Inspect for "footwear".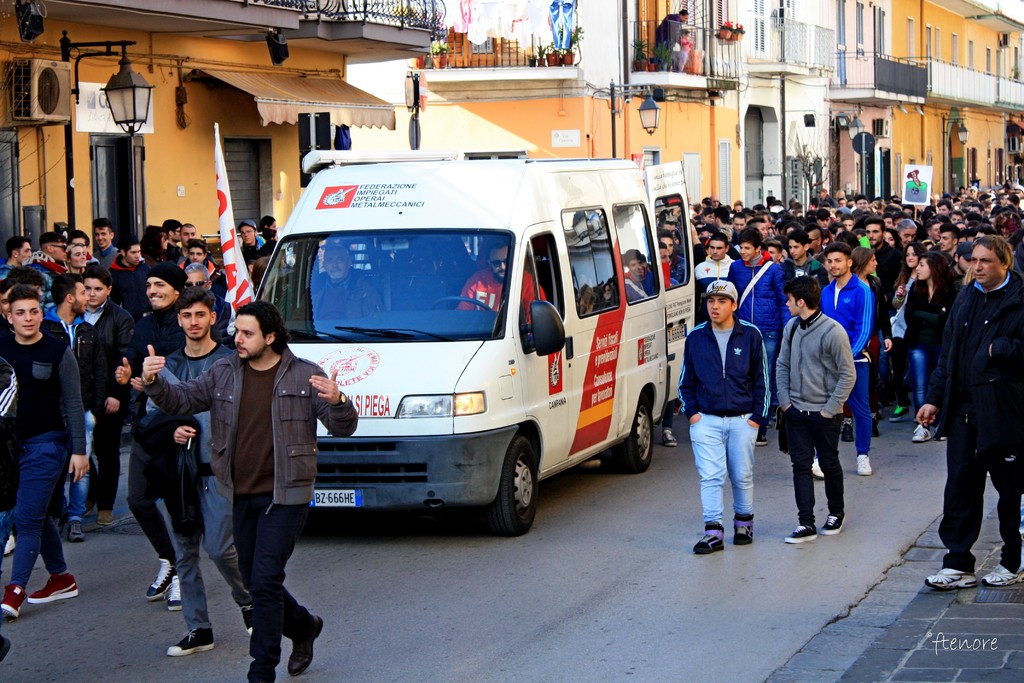
Inspection: {"x1": 819, "y1": 513, "x2": 848, "y2": 536}.
